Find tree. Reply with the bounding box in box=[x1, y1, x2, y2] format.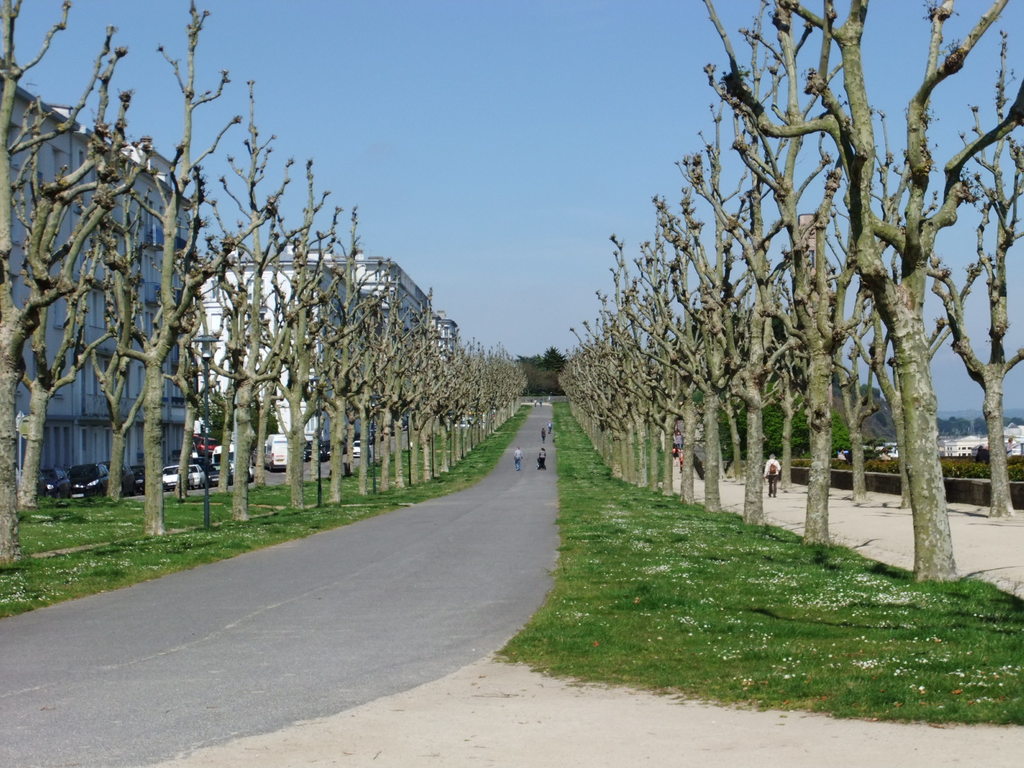
box=[2, 44, 135, 502].
